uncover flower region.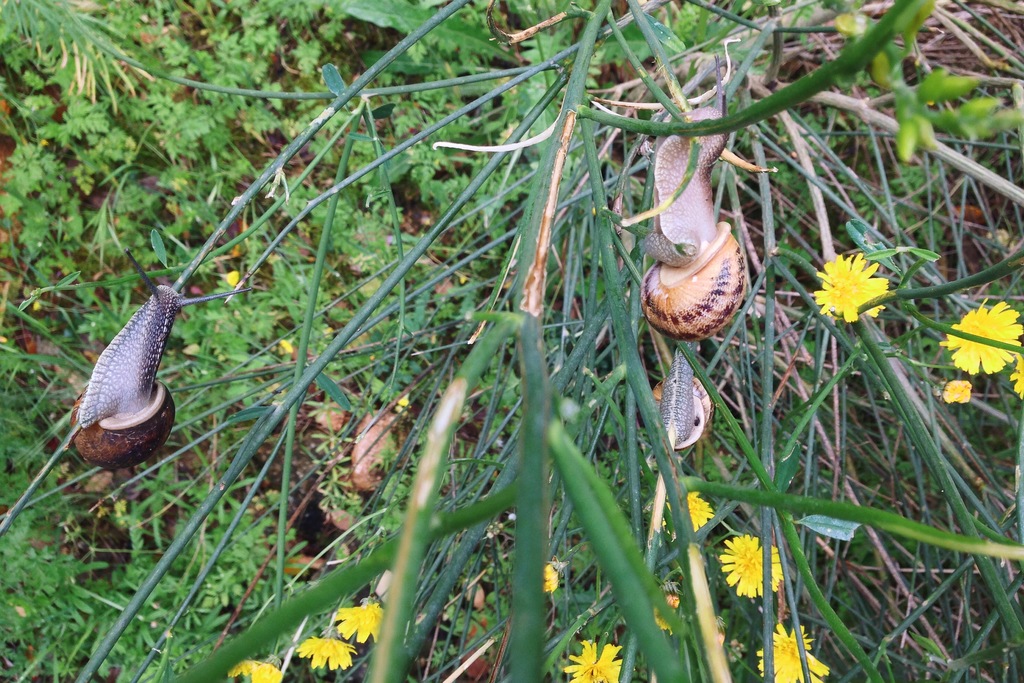
Uncovered: <bbox>565, 639, 621, 682</bbox>.
